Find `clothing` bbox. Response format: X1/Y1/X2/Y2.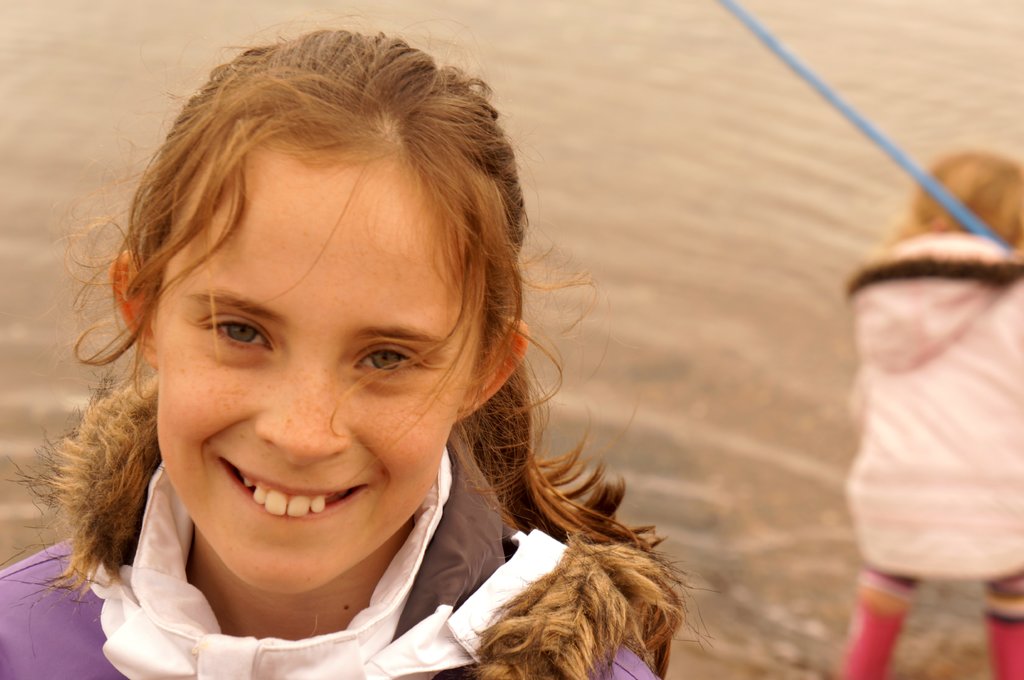
797/232/1023/612.
